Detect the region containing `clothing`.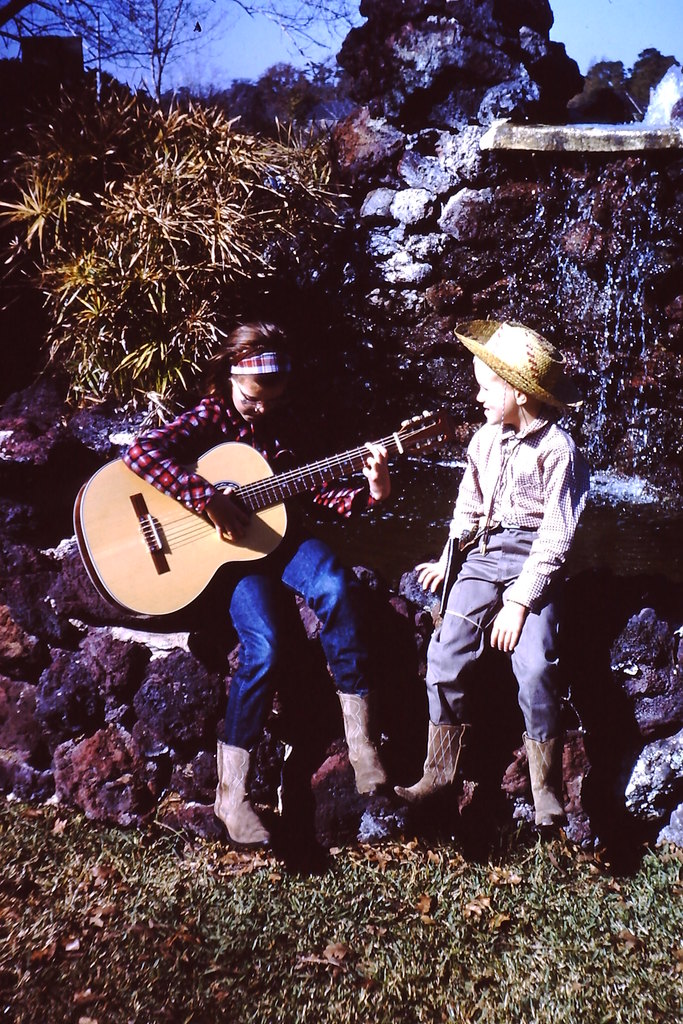
[left=126, top=381, right=397, bottom=751].
